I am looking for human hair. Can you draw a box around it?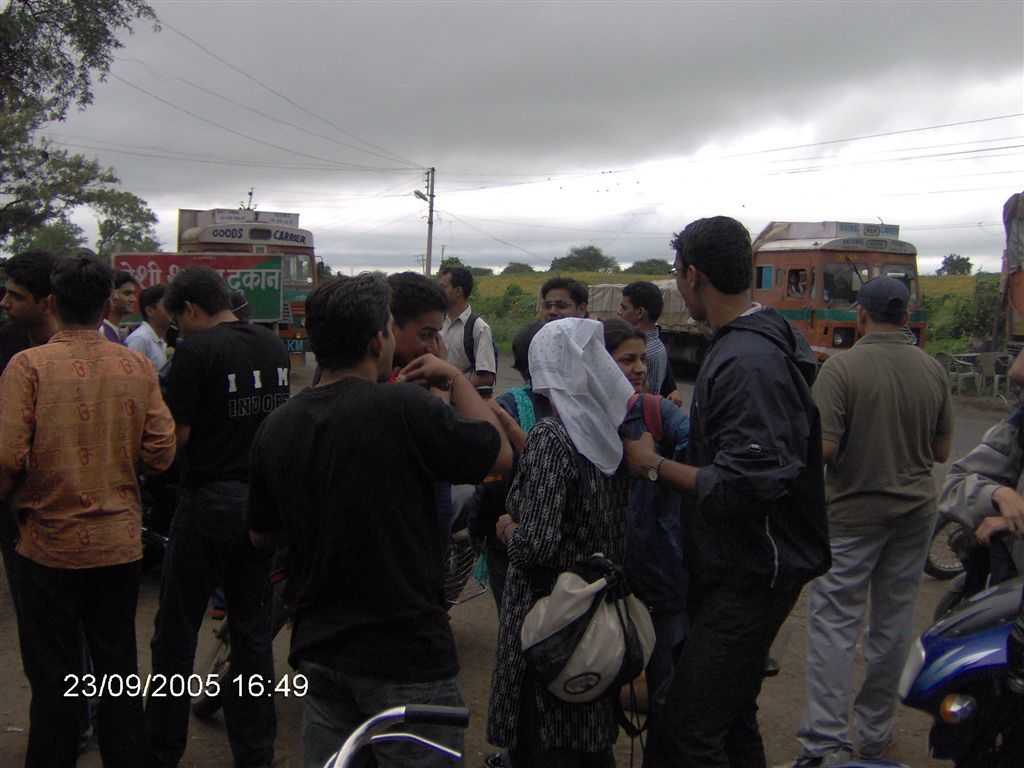
Sure, the bounding box is locate(113, 269, 139, 295).
